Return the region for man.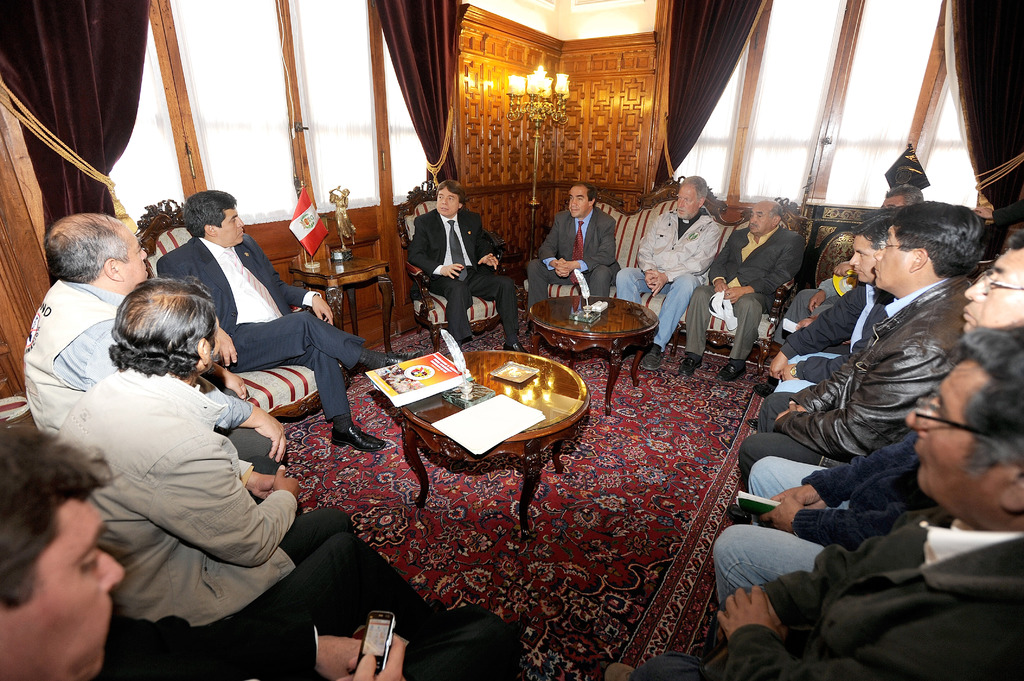
x1=0, y1=426, x2=418, y2=680.
